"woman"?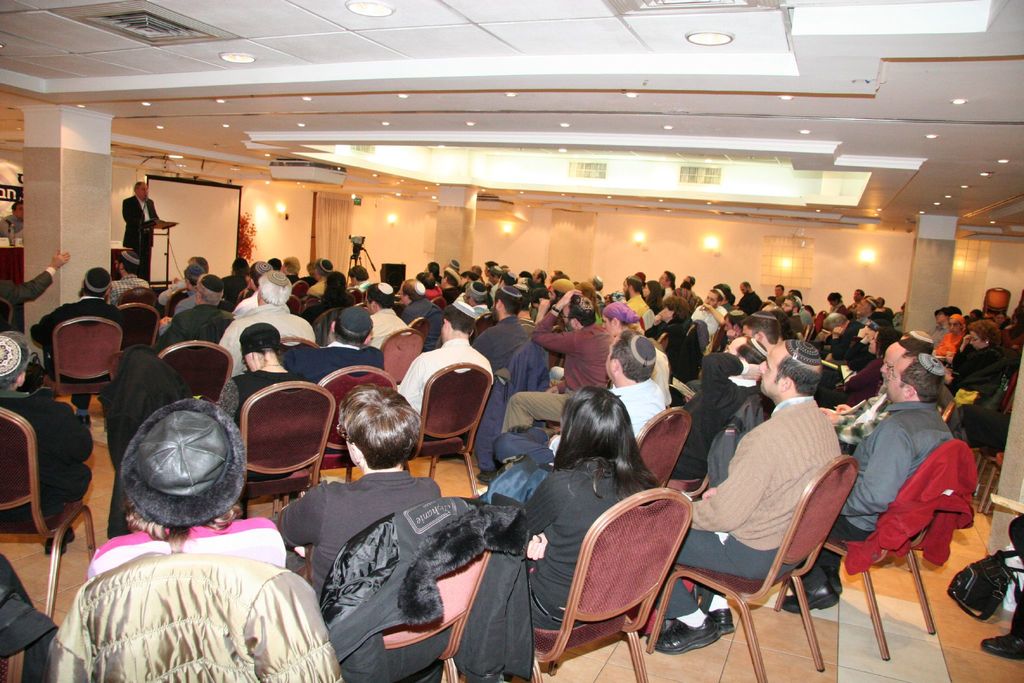
[left=304, top=270, right=353, bottom=324]
